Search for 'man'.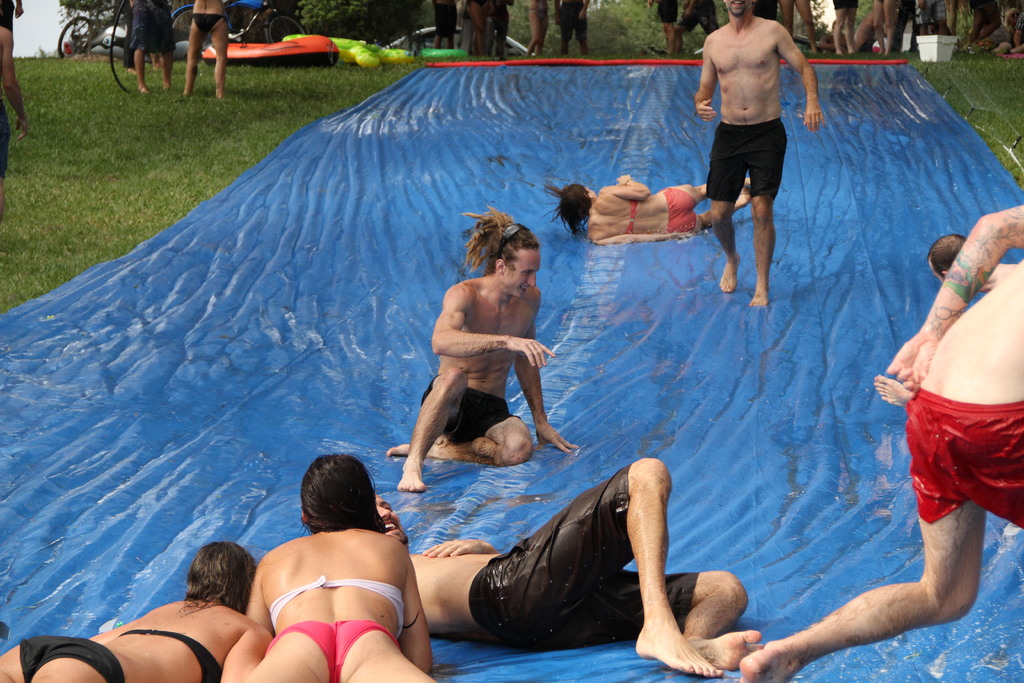
Found at rect(697, 2, 820, 309).
